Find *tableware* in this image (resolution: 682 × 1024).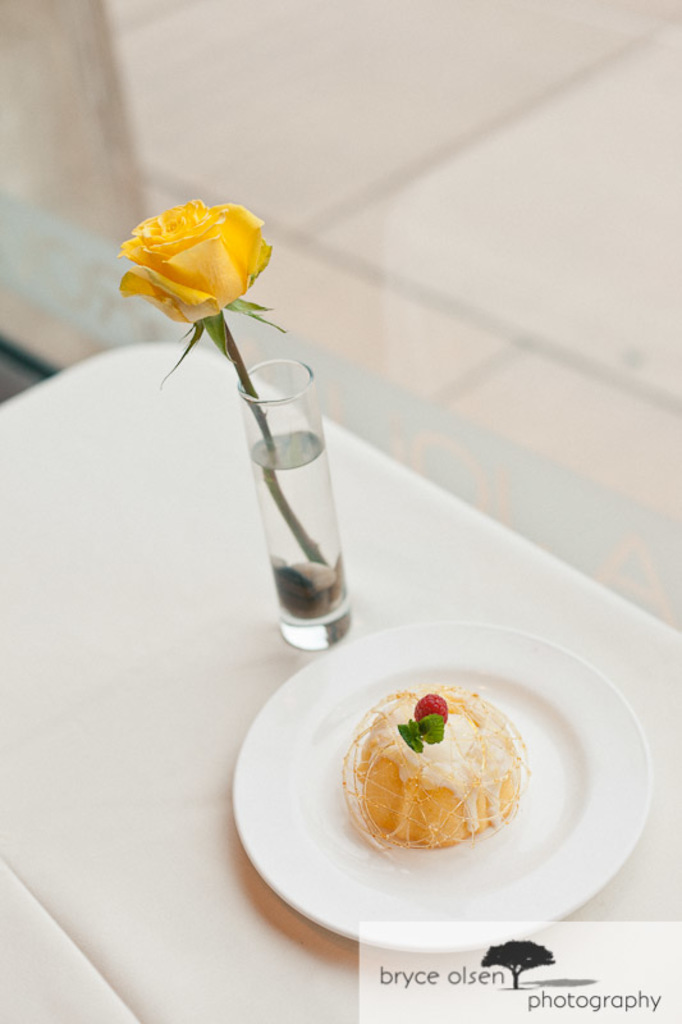
BBox(233, 361, 351, 652).
